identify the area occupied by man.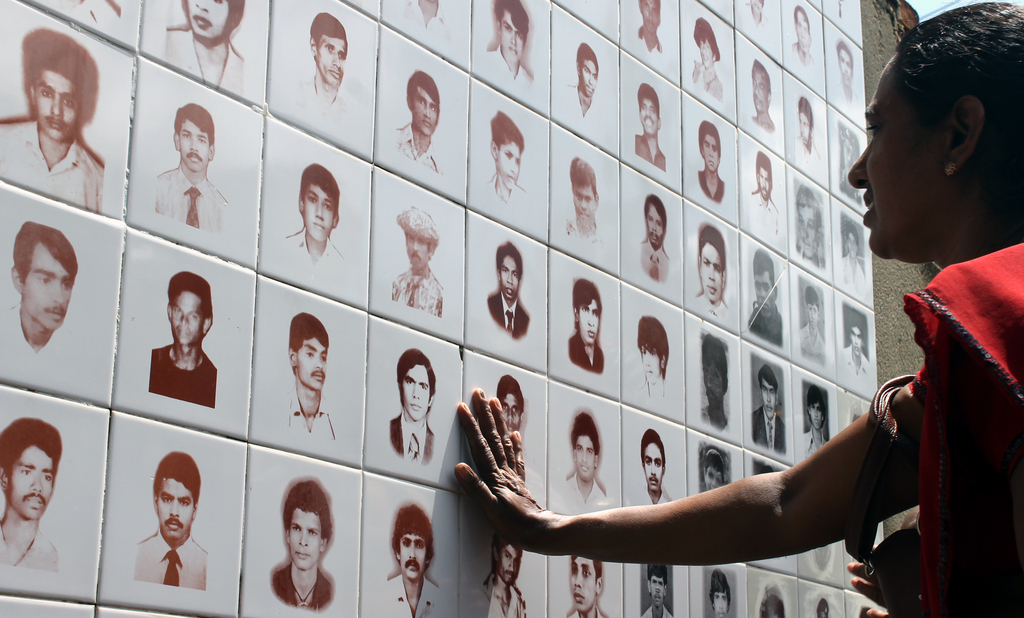
Area: l=0, t=419, r=63, b=571.
